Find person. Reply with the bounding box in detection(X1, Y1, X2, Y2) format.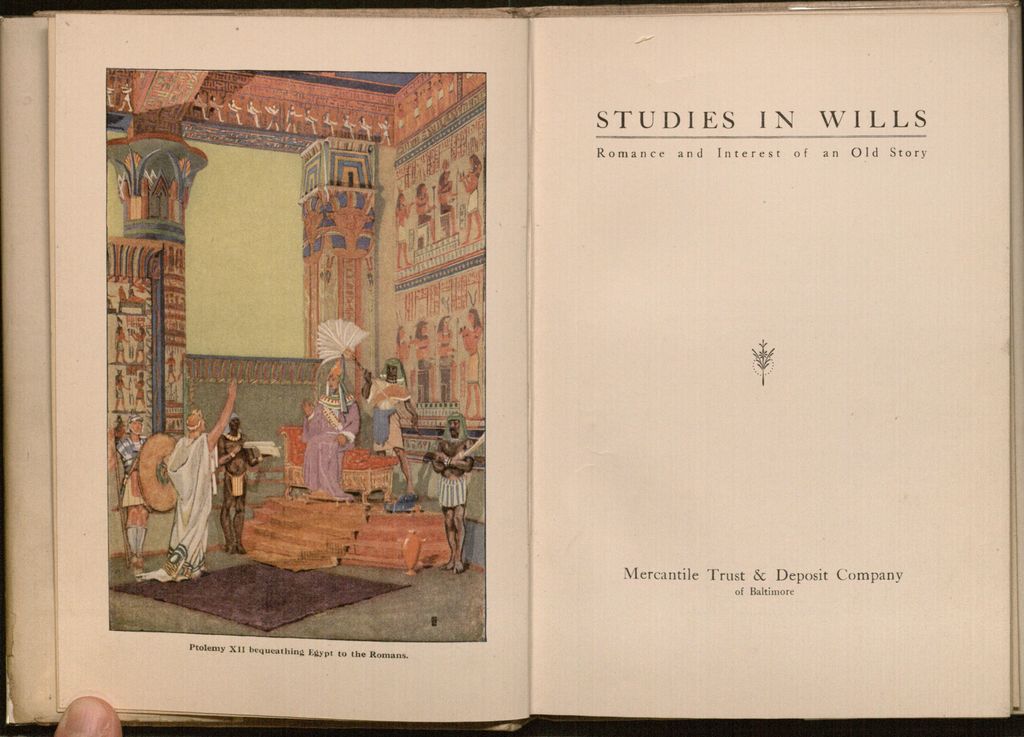
detection(216, 410, 255, 548).
